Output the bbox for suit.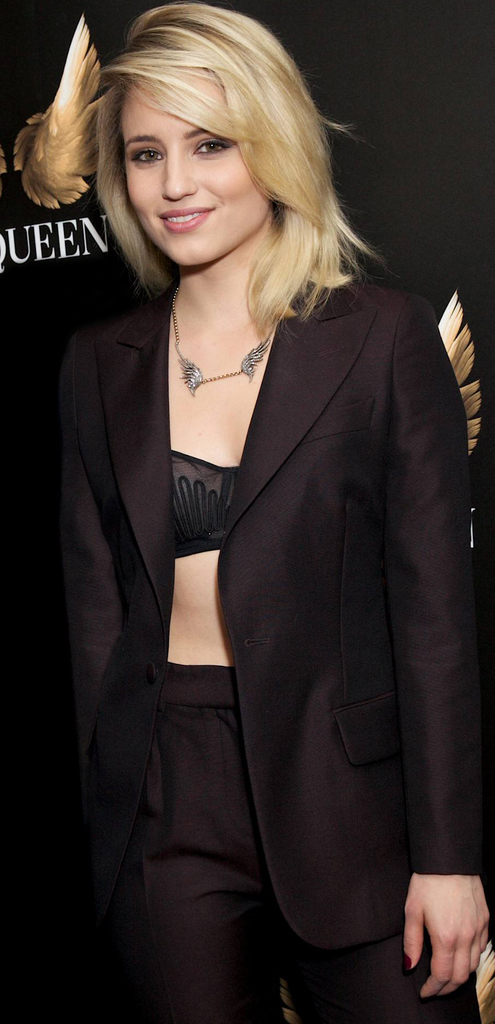
locate(53, 124, 473, 1018).
